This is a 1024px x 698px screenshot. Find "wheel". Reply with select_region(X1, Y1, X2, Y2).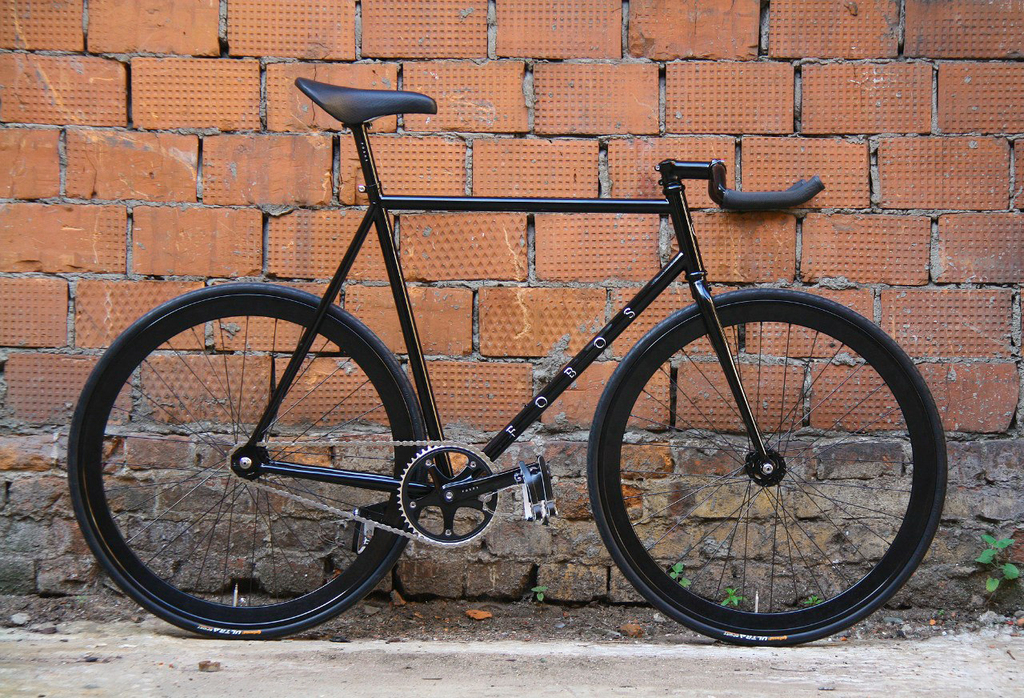
select_region(66, 283, 430, 644).
